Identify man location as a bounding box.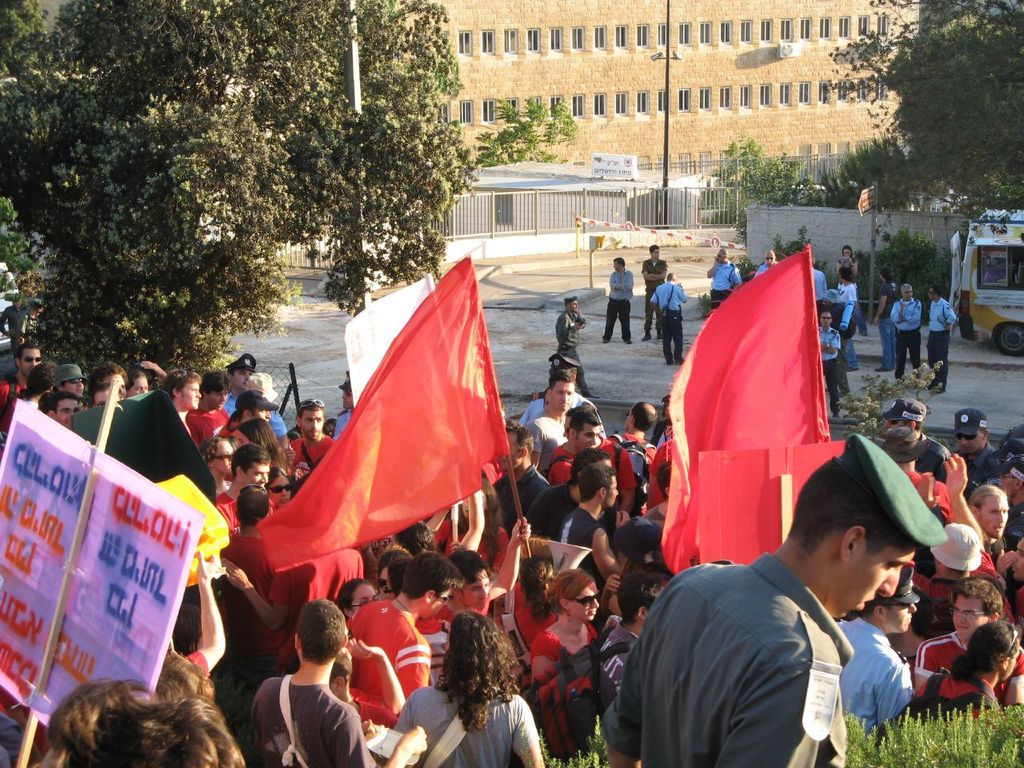
l=836, t=270, r=856, b=378.
